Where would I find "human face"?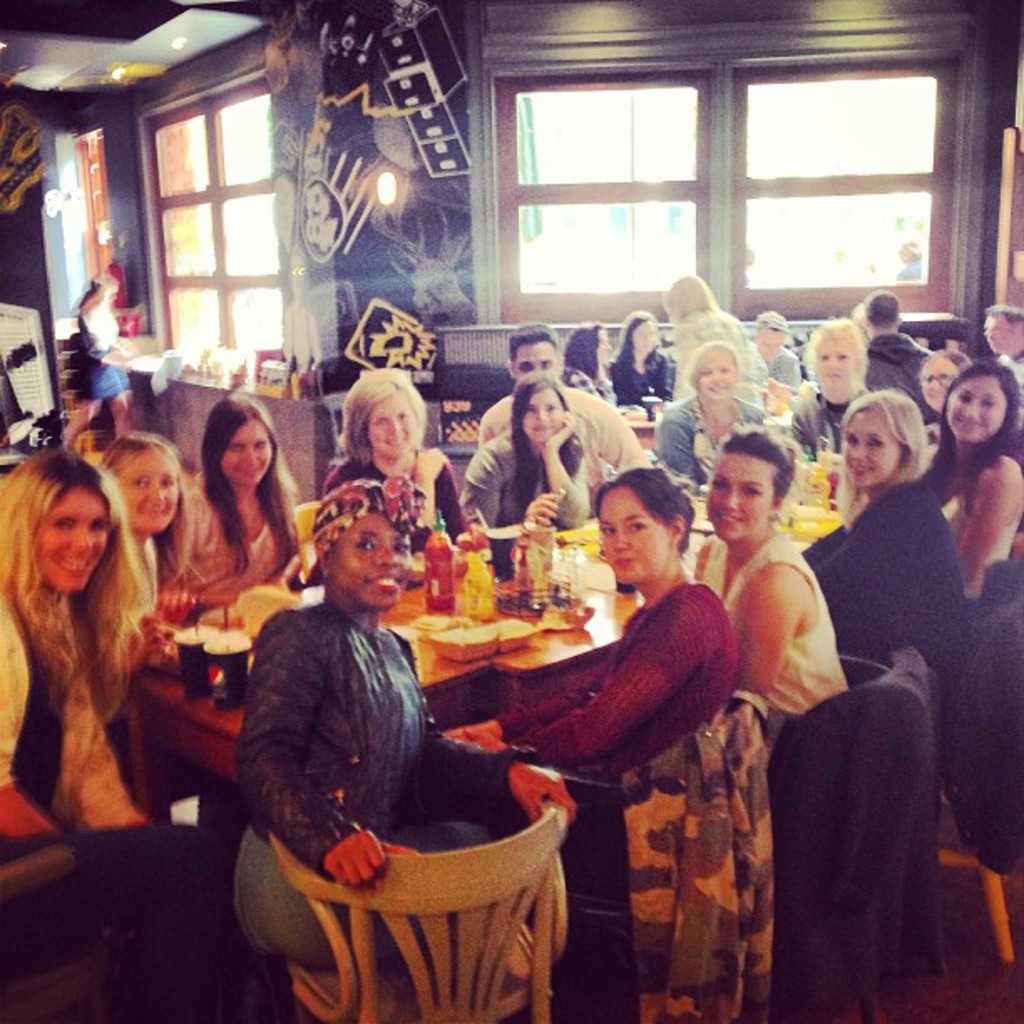
At 843/408/905/487.
